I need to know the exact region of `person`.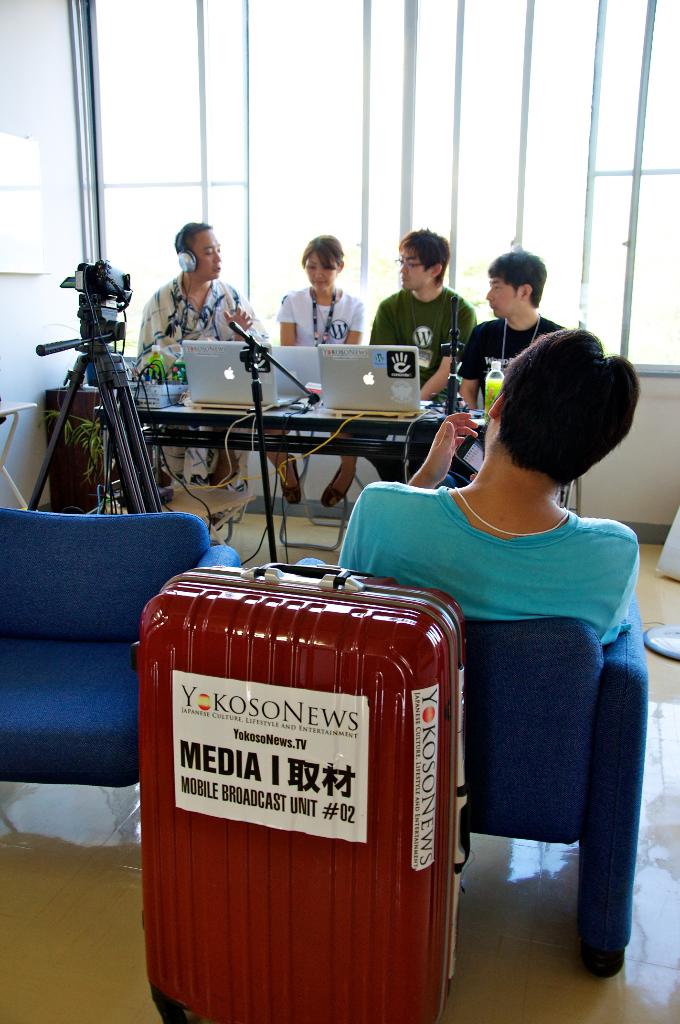
Region: (left=299, top=326, right=640, bottom=648).
